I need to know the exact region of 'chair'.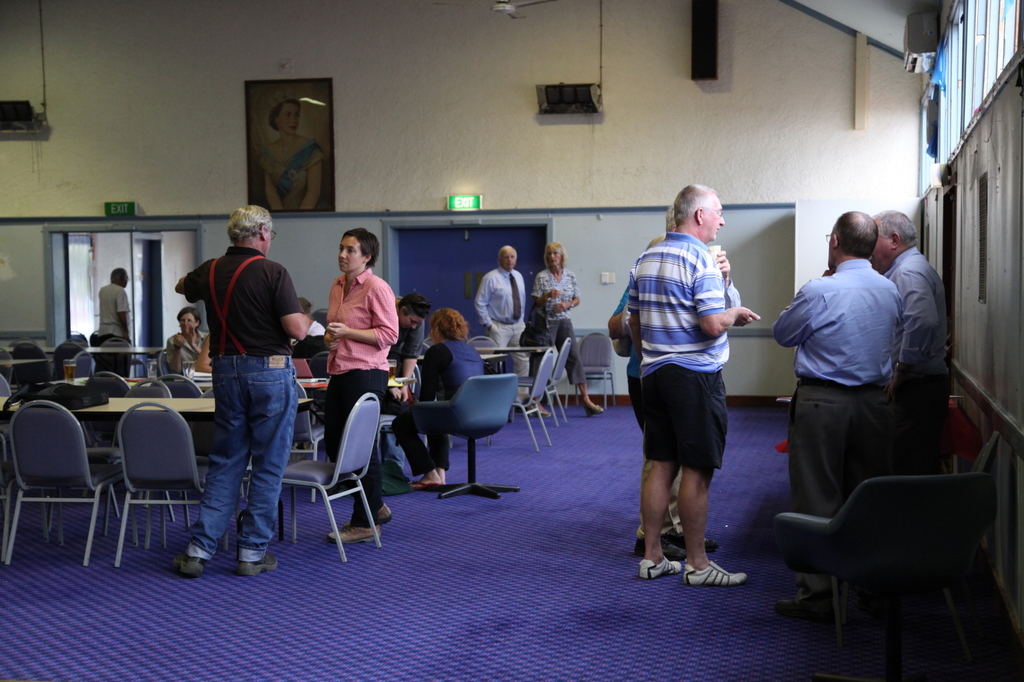
Region: (74,331,111,345).
